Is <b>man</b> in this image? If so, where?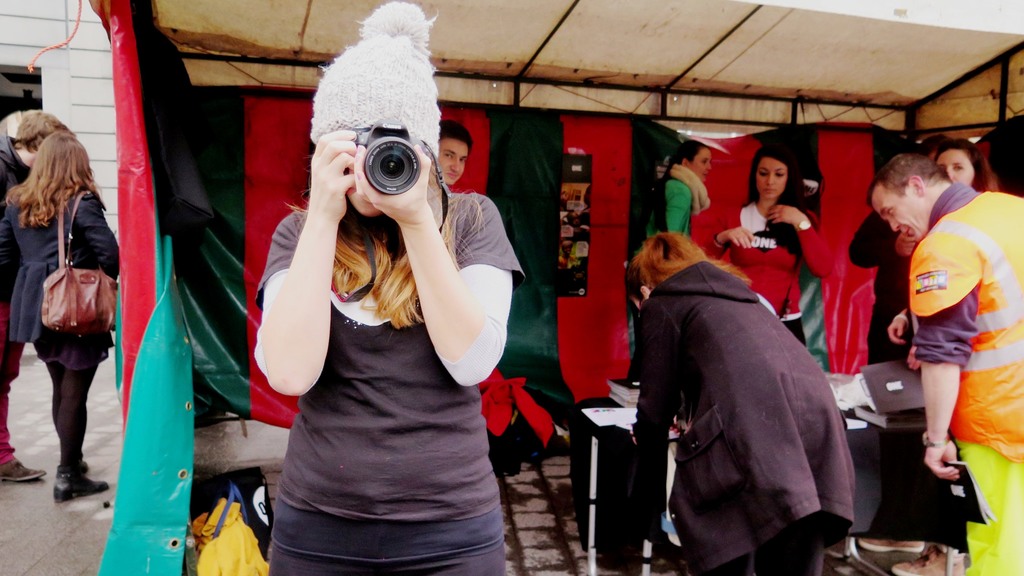
Yes, at {"left": 865, "top": 105, "right": 1006, "bottom": 554}.
